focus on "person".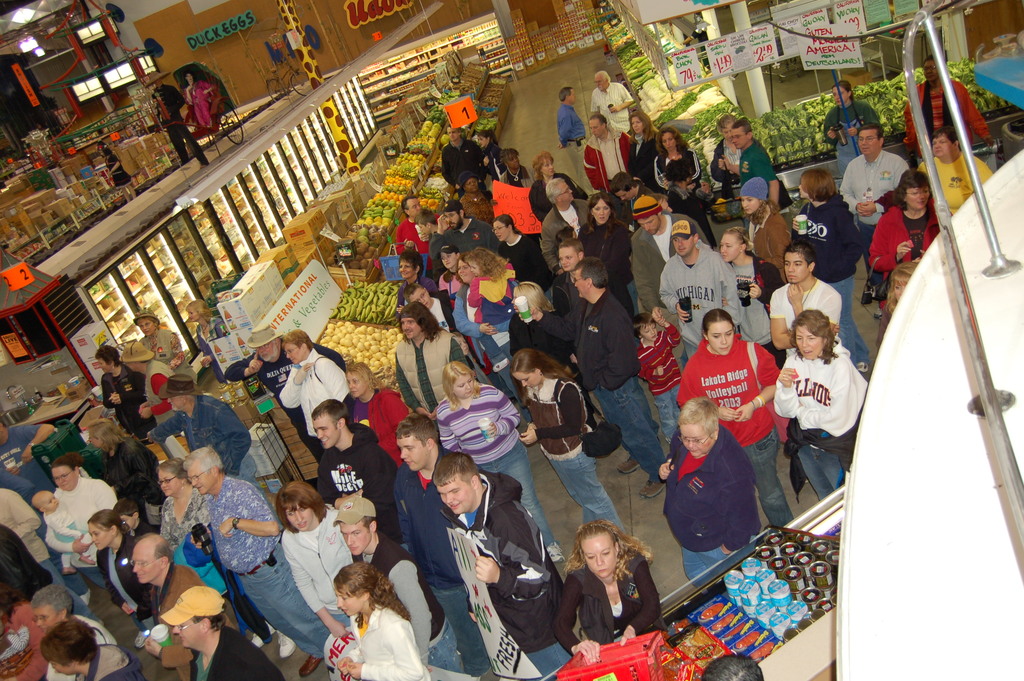
Focused at BBox(902, 57, 996, 161).
